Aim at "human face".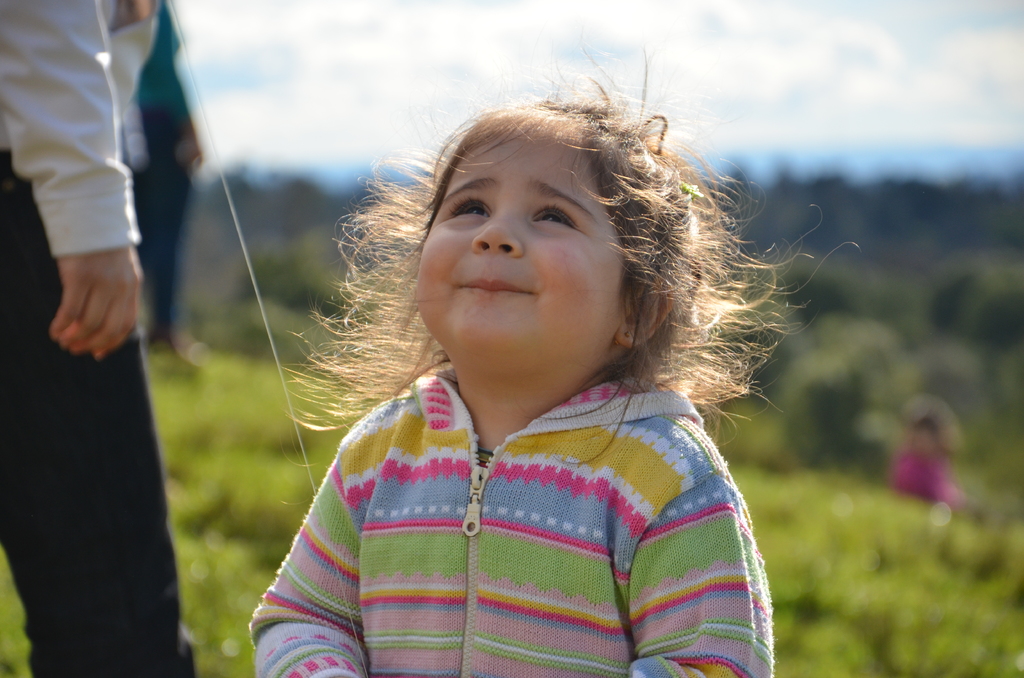
Aimed at select_region(416, 131, 622, 394).
